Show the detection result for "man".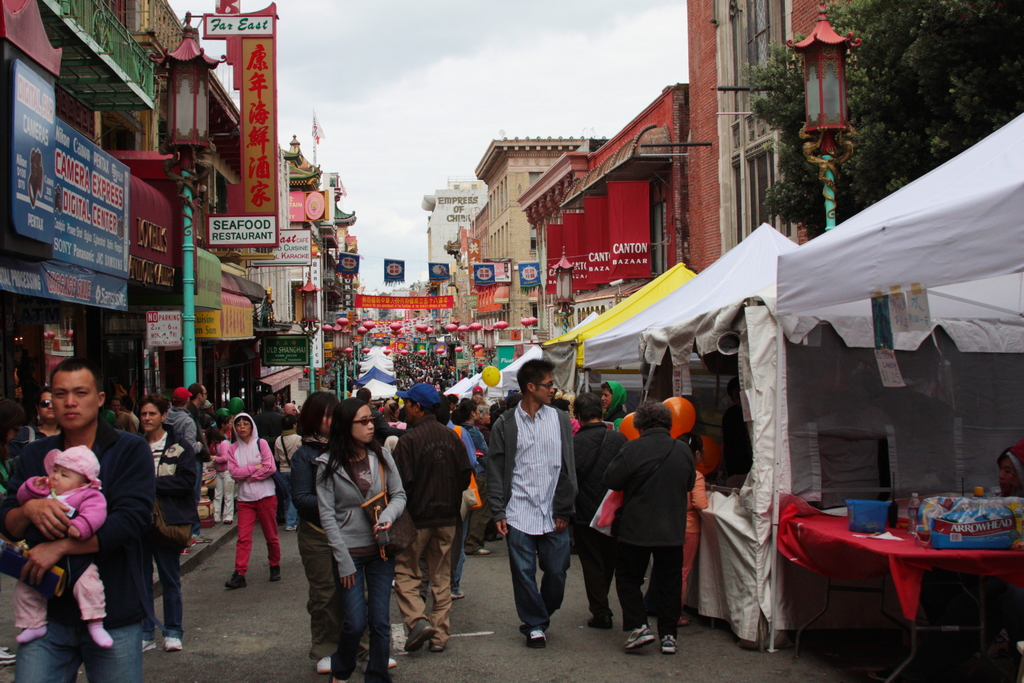
x1=570, y1=391, x2=628, y2=626.
